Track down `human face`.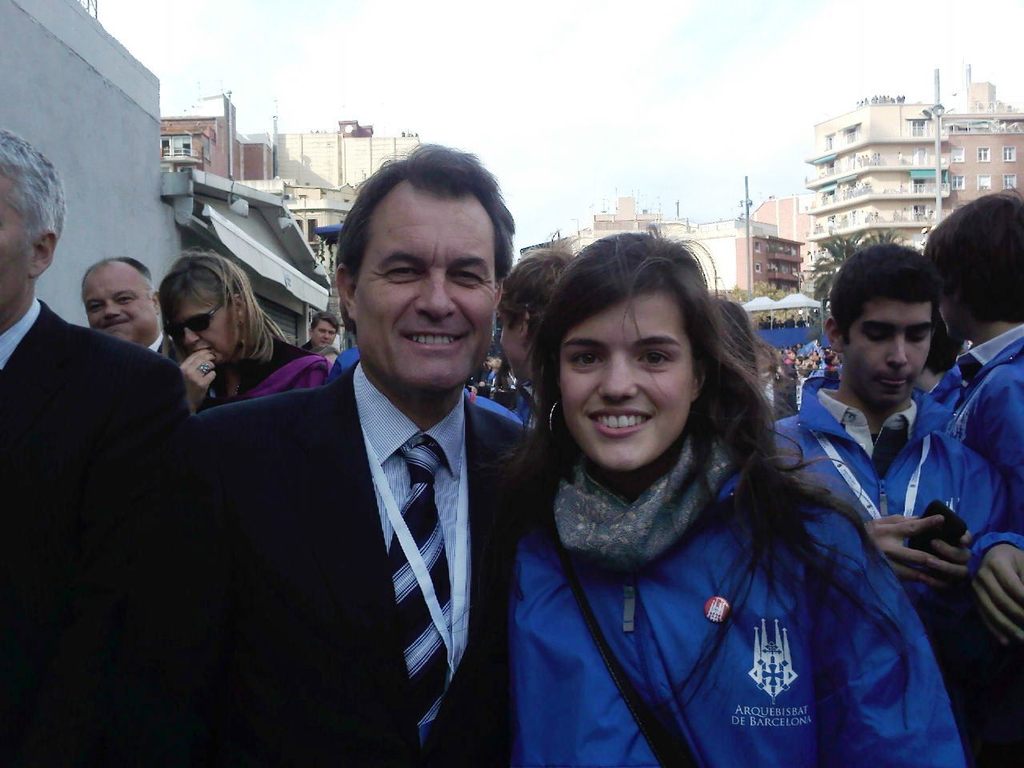
Tracked to region(557, 286, 698, 476).
